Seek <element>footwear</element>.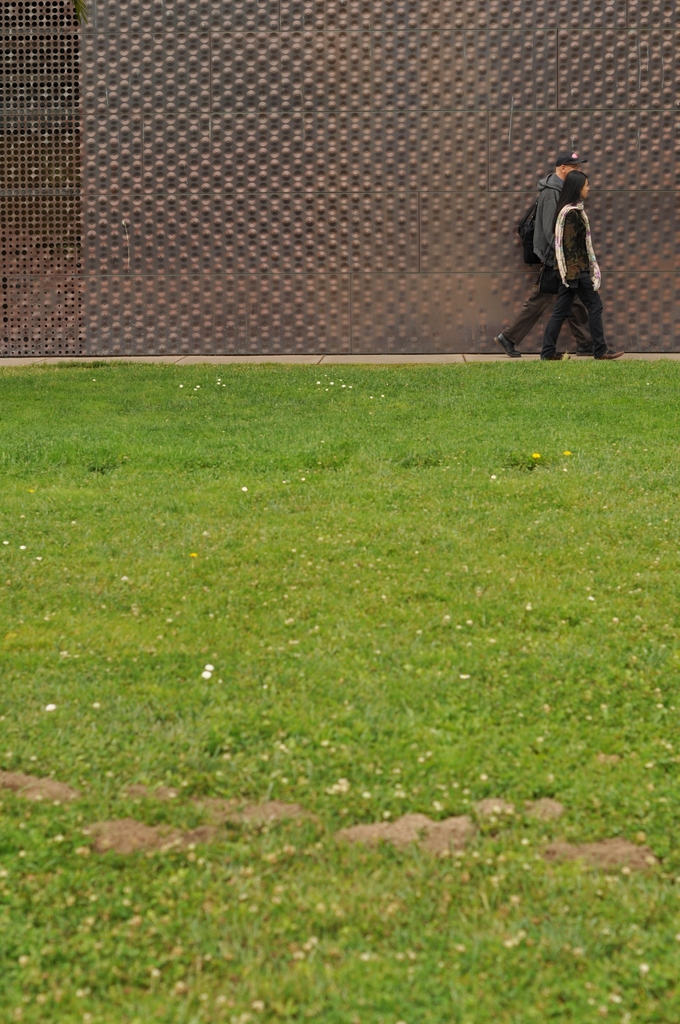
l=594, t=349, r=623, b=360.
